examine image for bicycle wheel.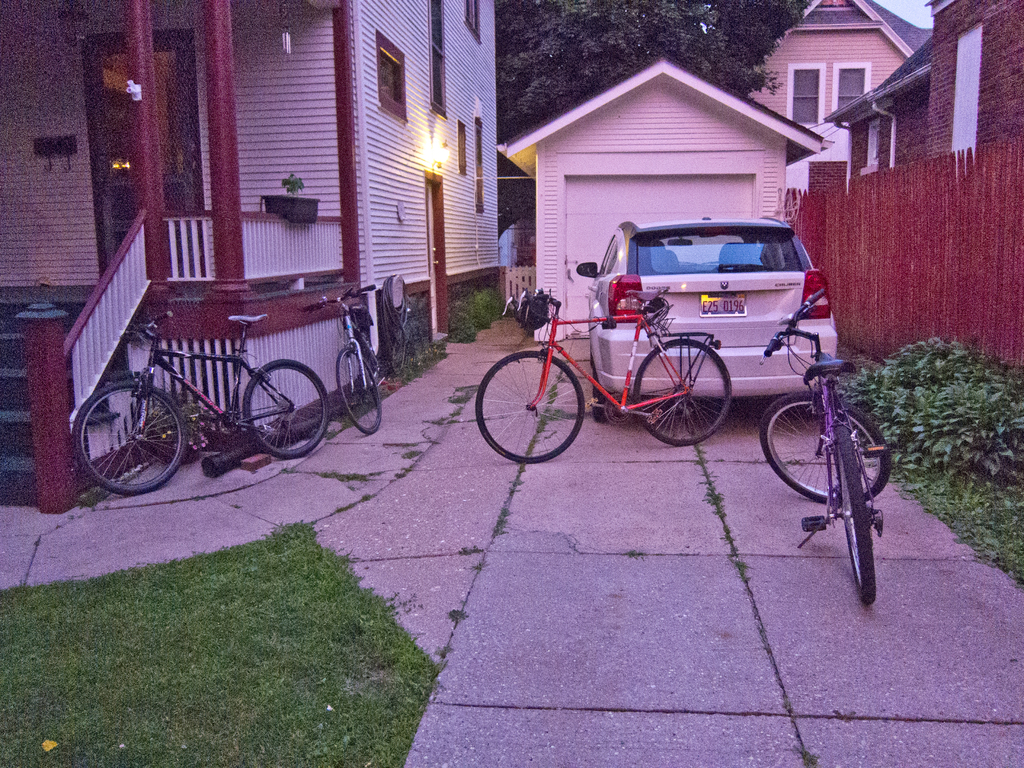
Examination result: Rect(633, 337, 732, 445).
